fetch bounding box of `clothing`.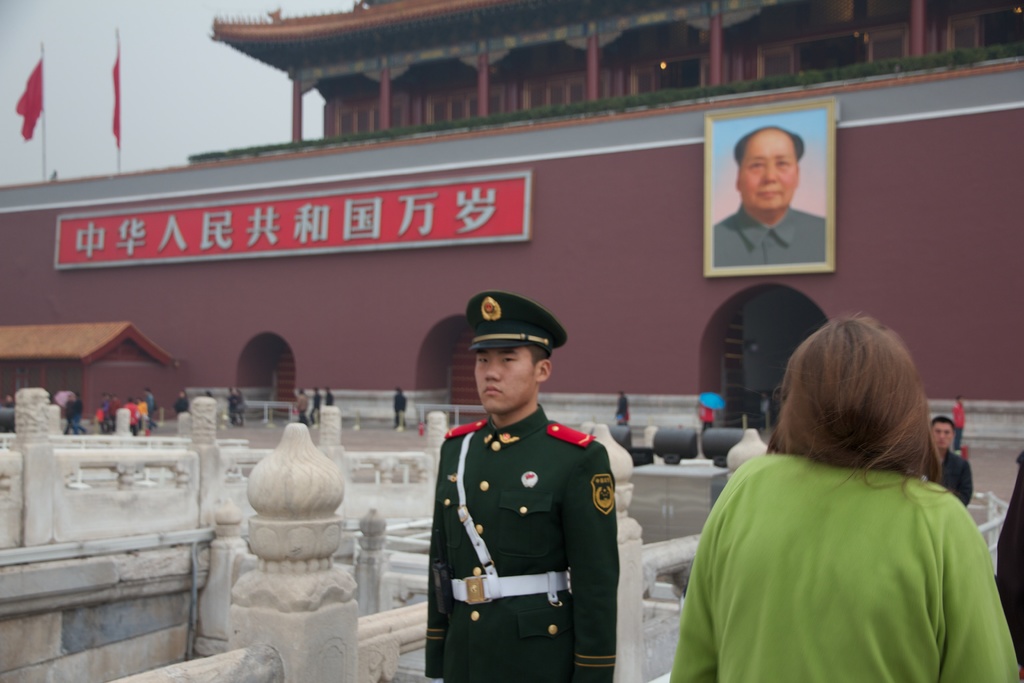
Bbox: box=[71, 399, 92, 431].
